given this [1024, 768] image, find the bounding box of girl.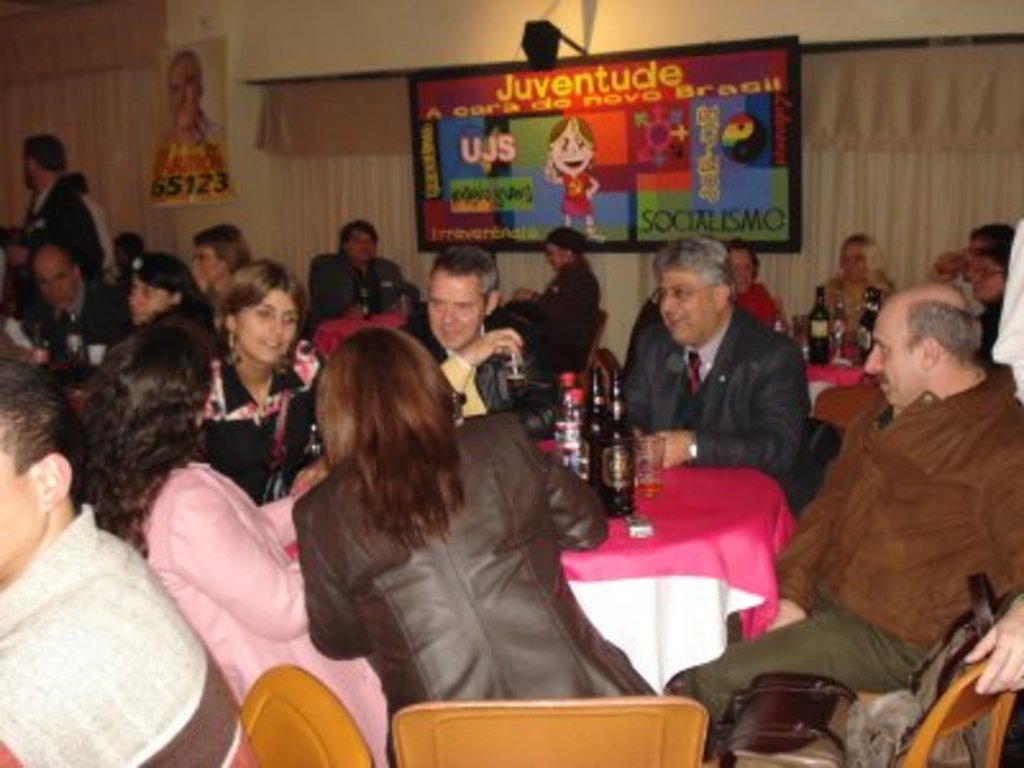
79/312/384/765.
